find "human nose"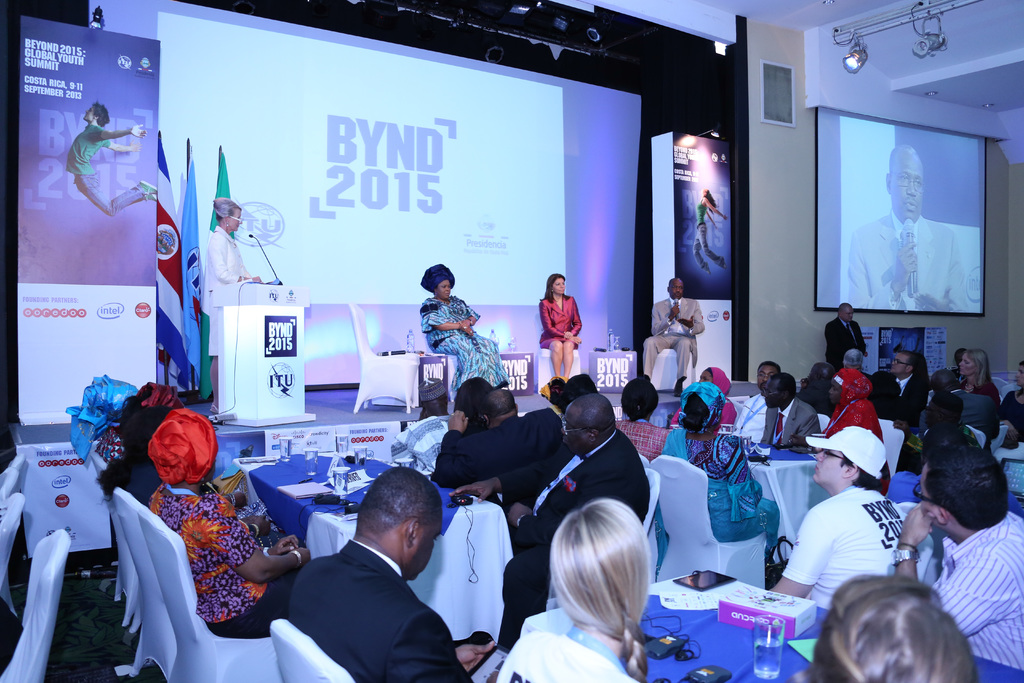
<region>959, 361, 961, 367</region>
